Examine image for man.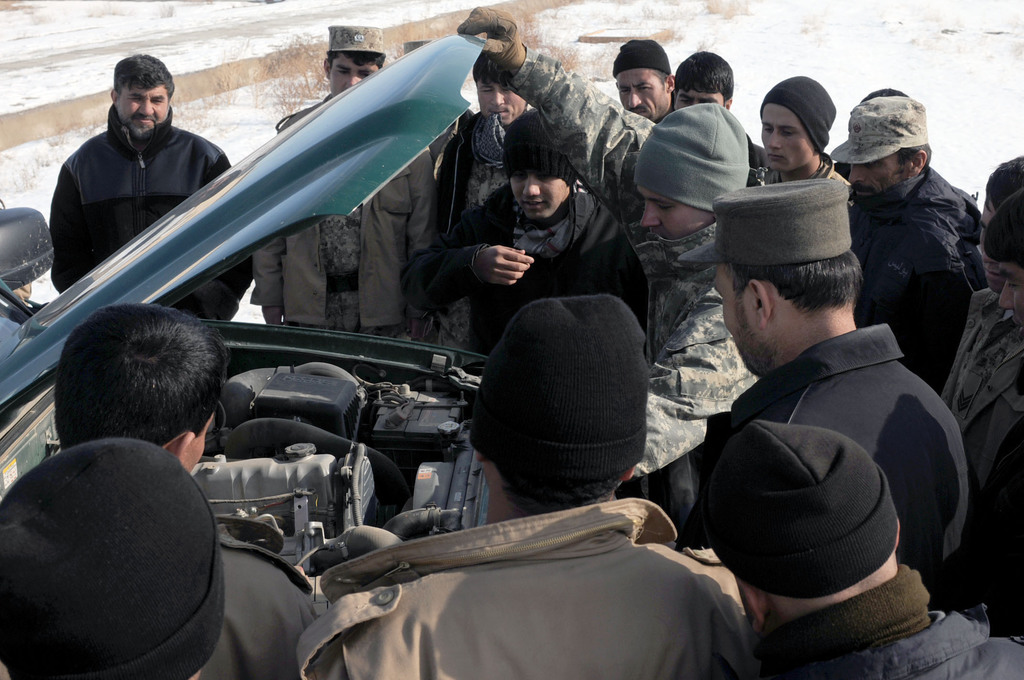
Examination result: bbox=(666, 40, 739, 134).
